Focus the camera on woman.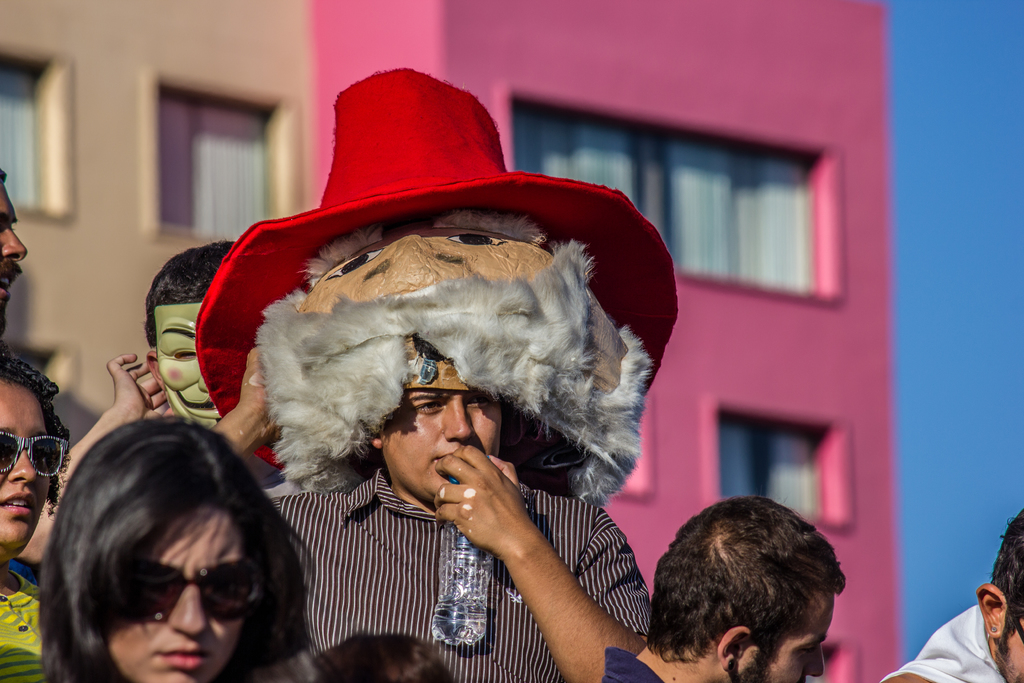
Focus region: locate(0, 352, 73, 682).
